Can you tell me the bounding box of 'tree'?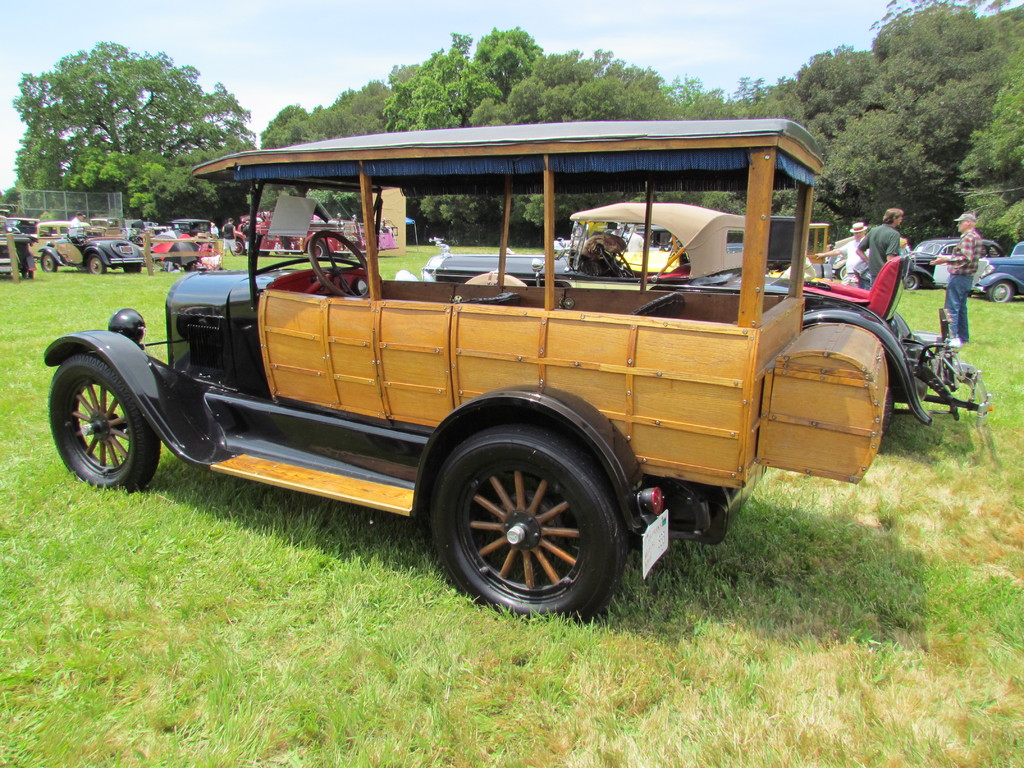
476:40:753:241.
